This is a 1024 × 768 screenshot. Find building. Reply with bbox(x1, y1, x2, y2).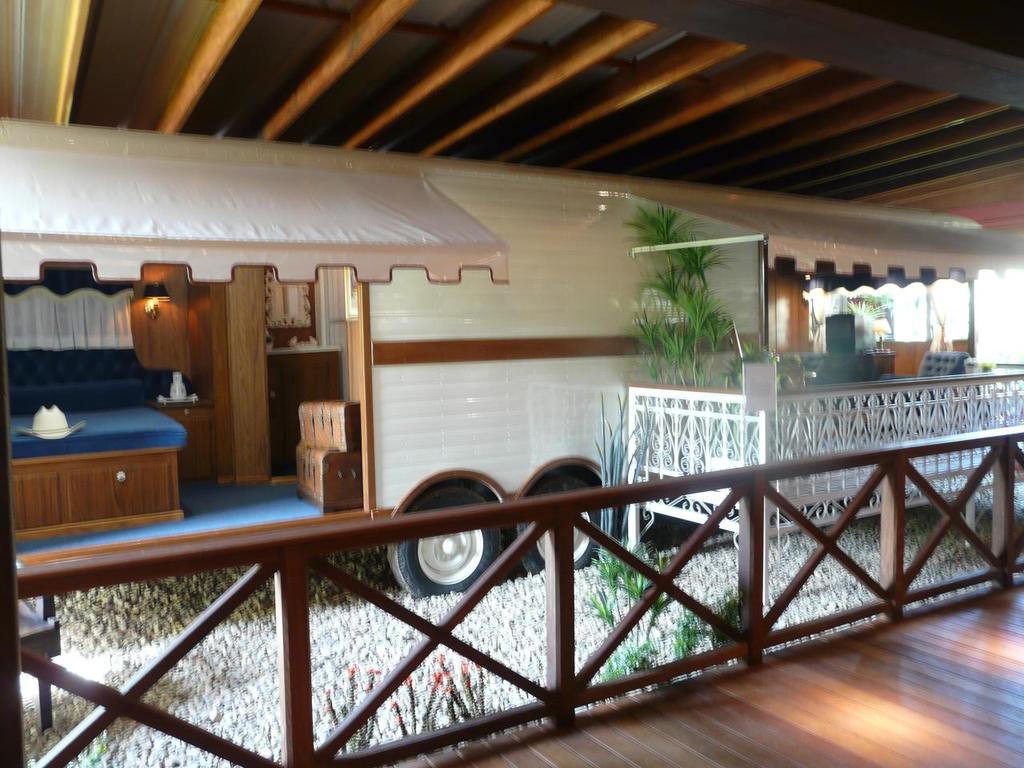
bbox(0, 0, 1023, 767).
